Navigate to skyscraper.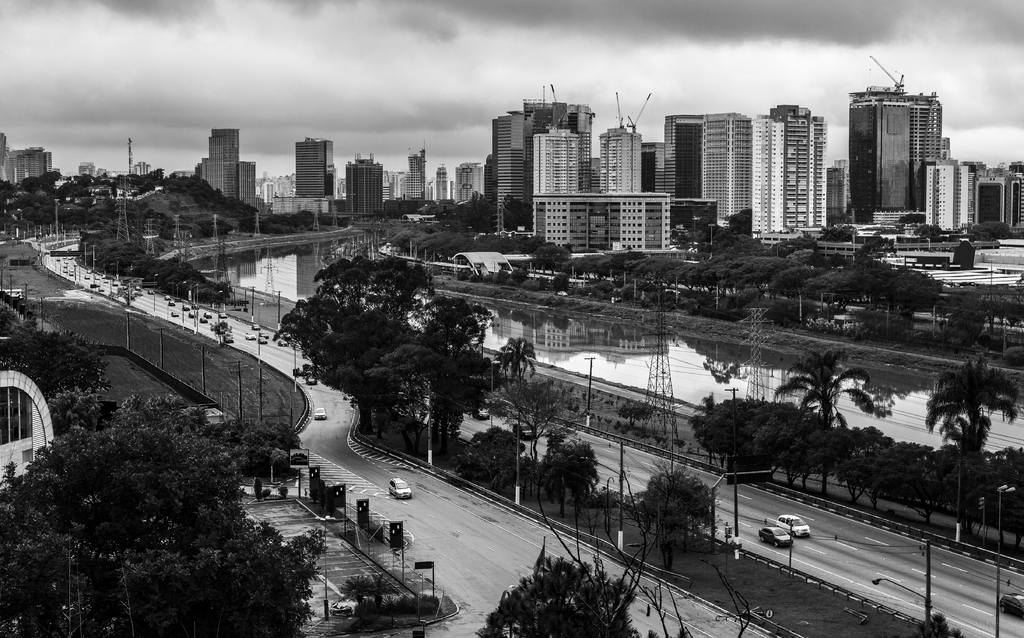
Navigation target: region(204, 127, 241, 198).
